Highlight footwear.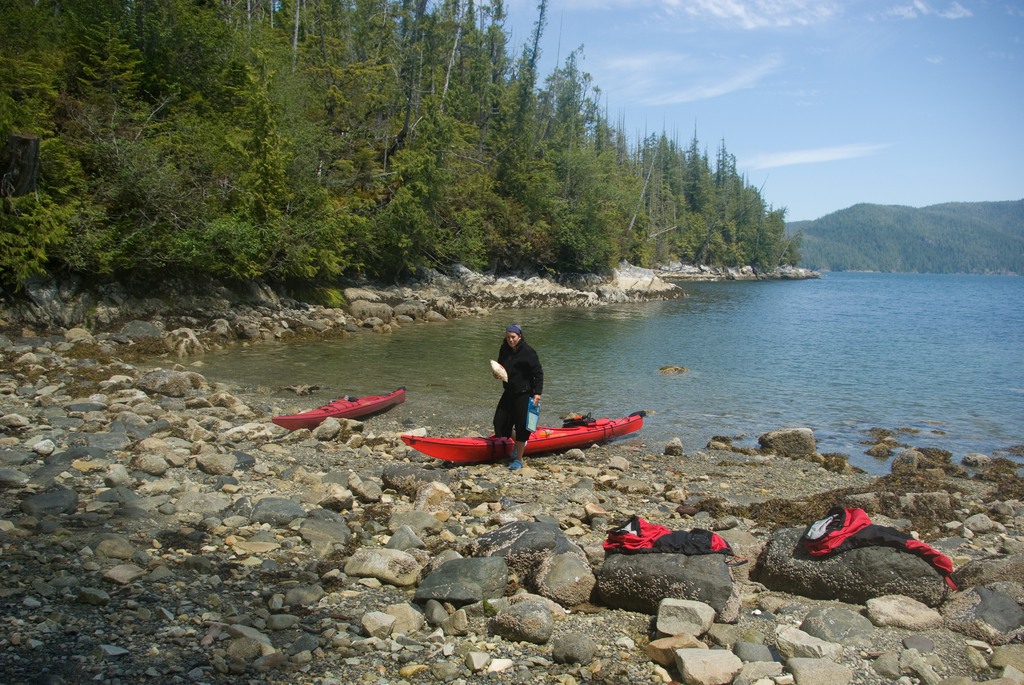
Highlighted region: x1=507, y1=455, x2=524, y2=471.
